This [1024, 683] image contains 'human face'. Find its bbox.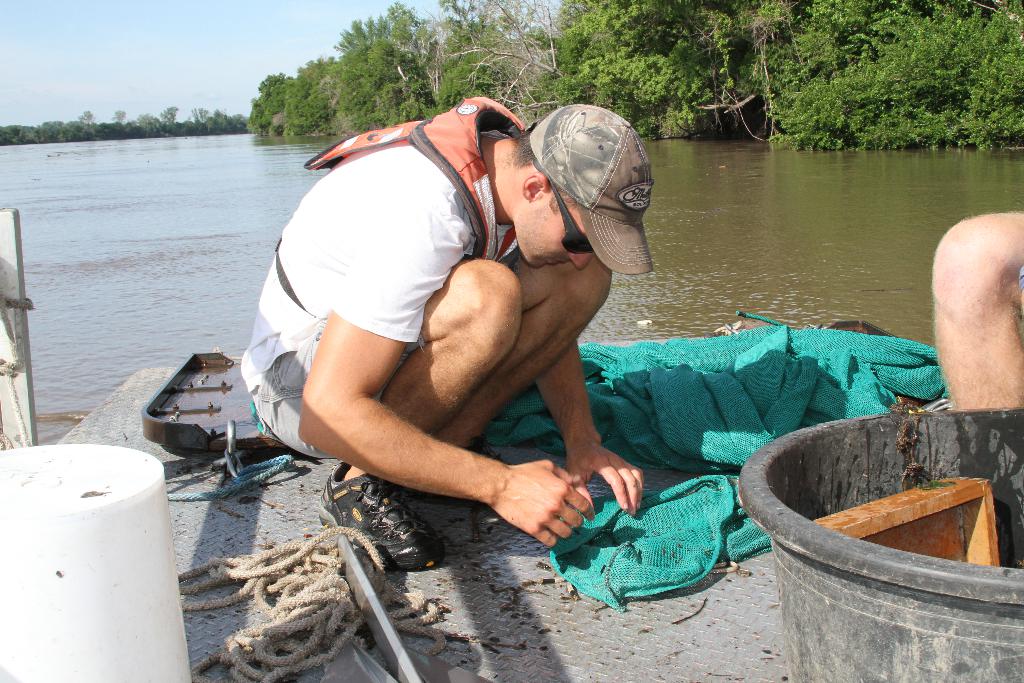
511:202:587:274.
